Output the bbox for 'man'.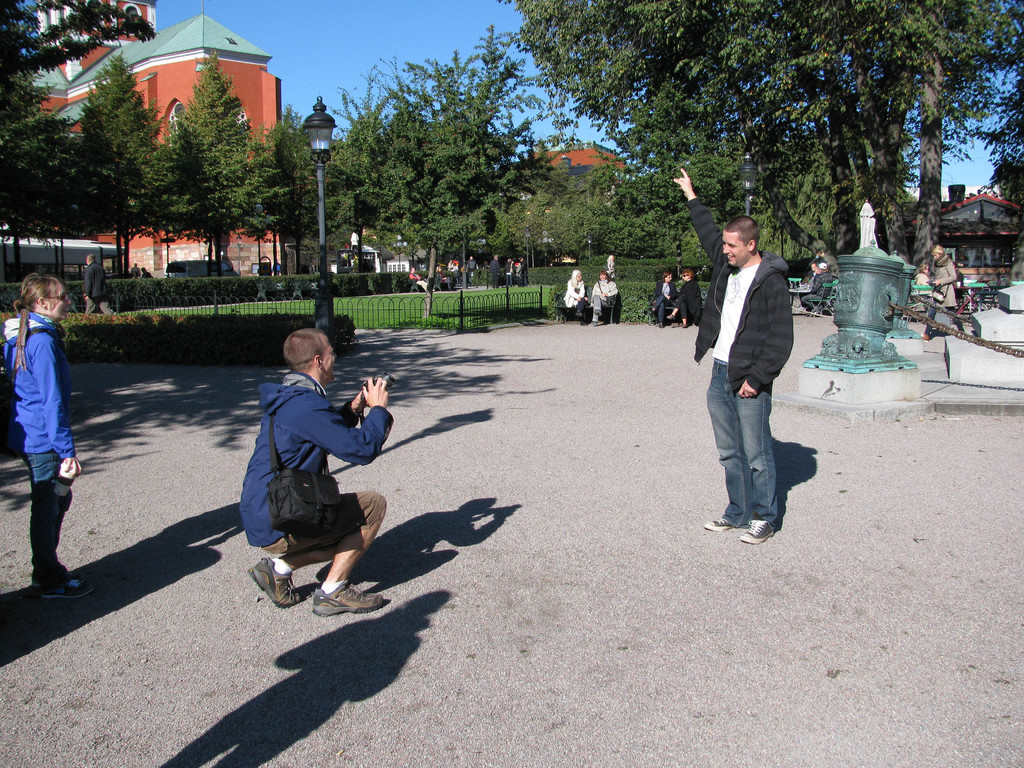
[236,325,397,614].
